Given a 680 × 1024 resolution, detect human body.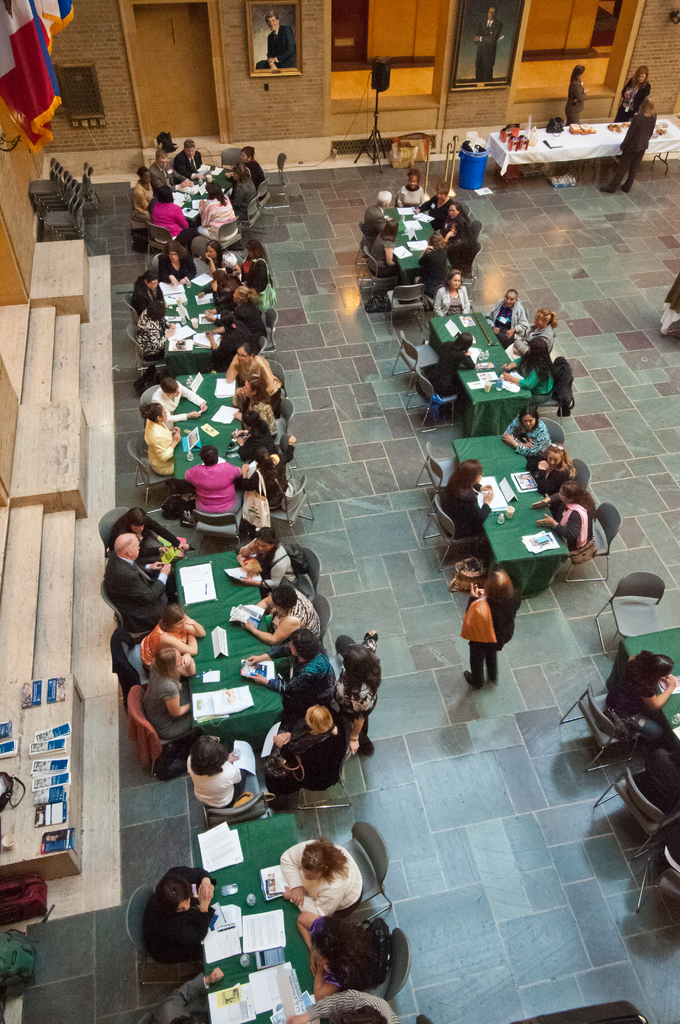
332/625/385/756.
